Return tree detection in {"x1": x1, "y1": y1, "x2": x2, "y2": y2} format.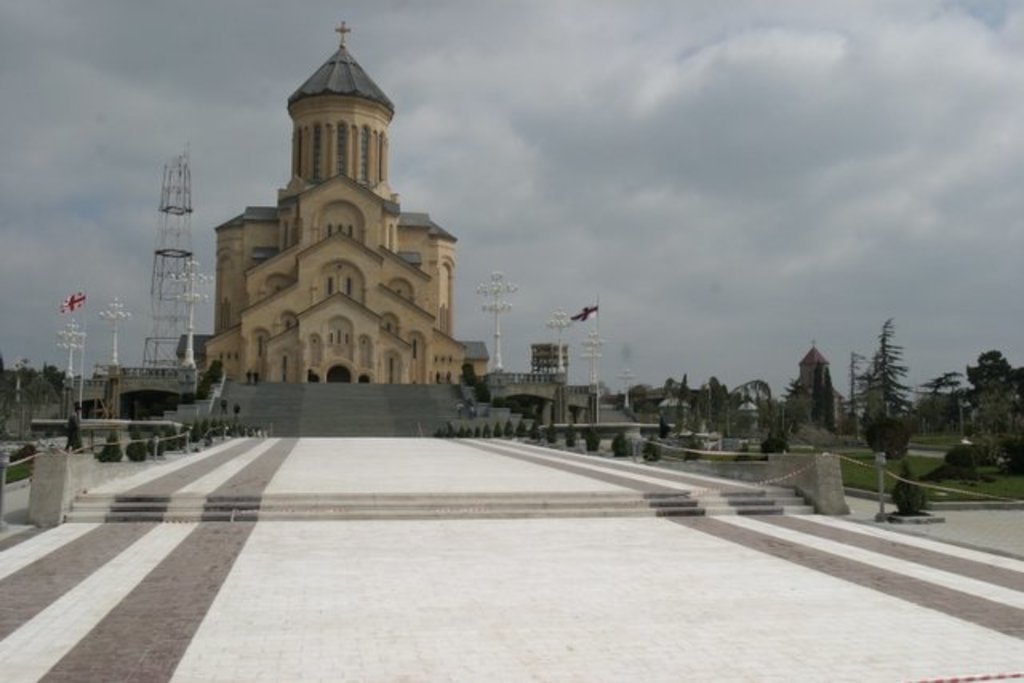
{"x1": 958, "y1": 344, "x2": 1022, "y2": 387}.
